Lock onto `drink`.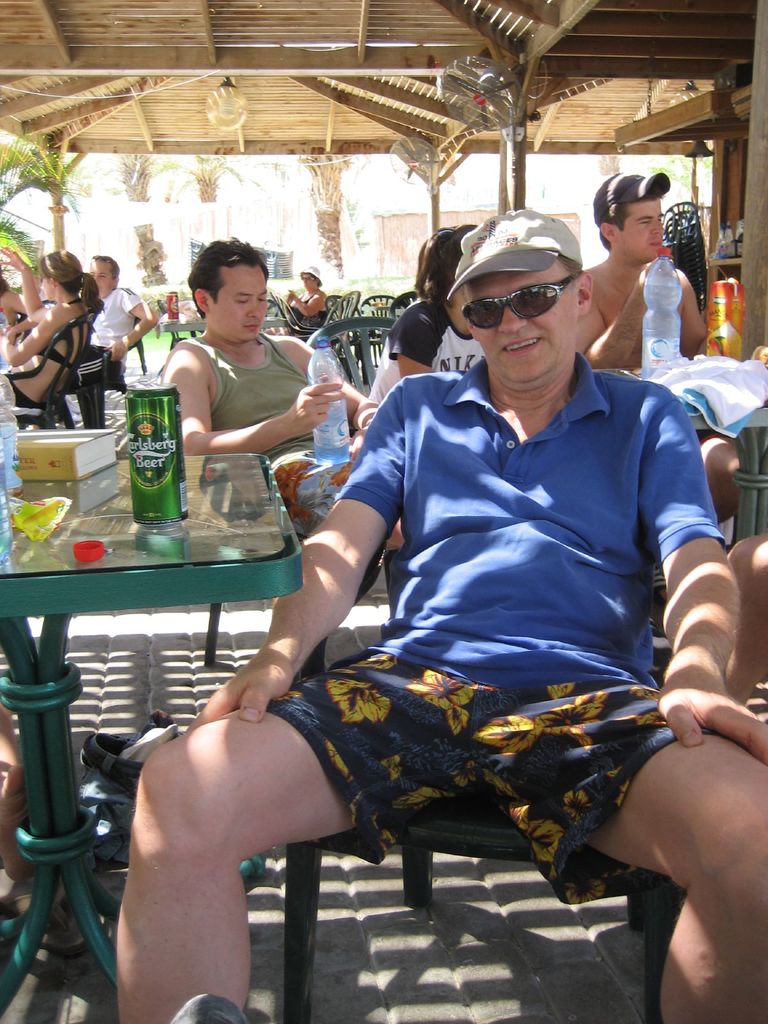
Locked: bbox=(164, 292, 182, 324).
